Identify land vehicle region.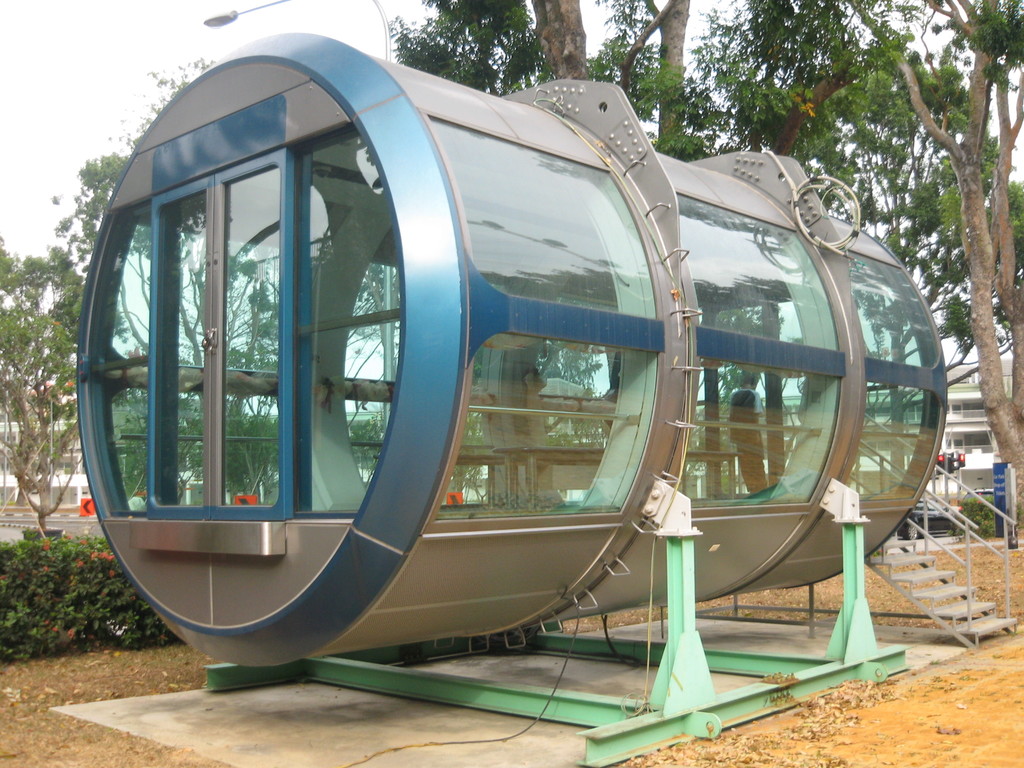
Region: [x1=890, y1=494, x2=958, y2=540].
